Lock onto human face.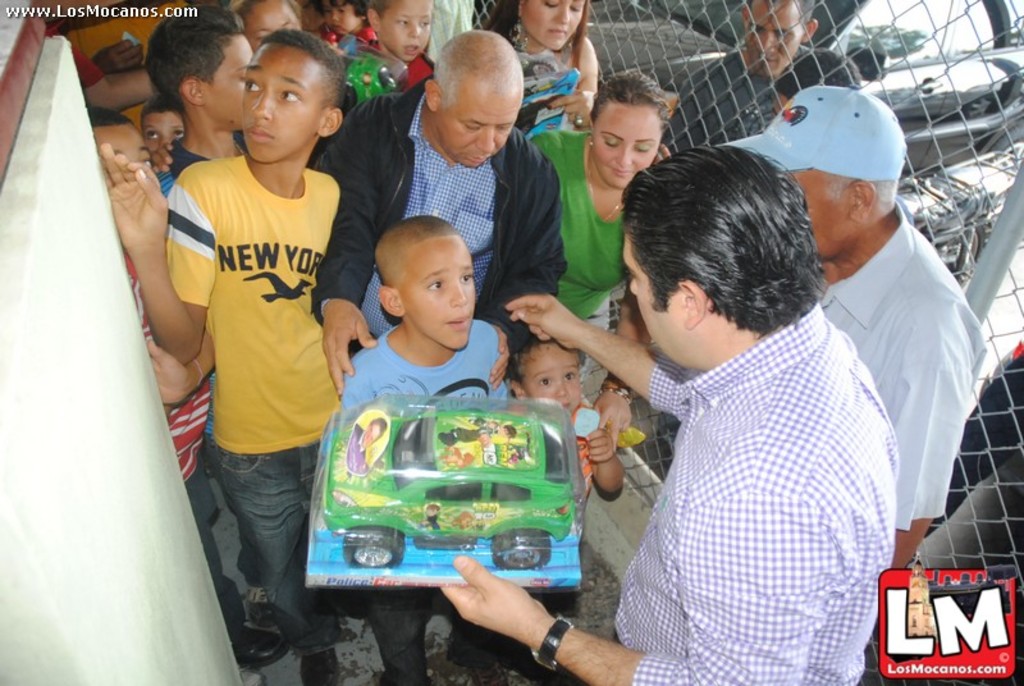
Locked: Rect(438, 74, 524, 169).
